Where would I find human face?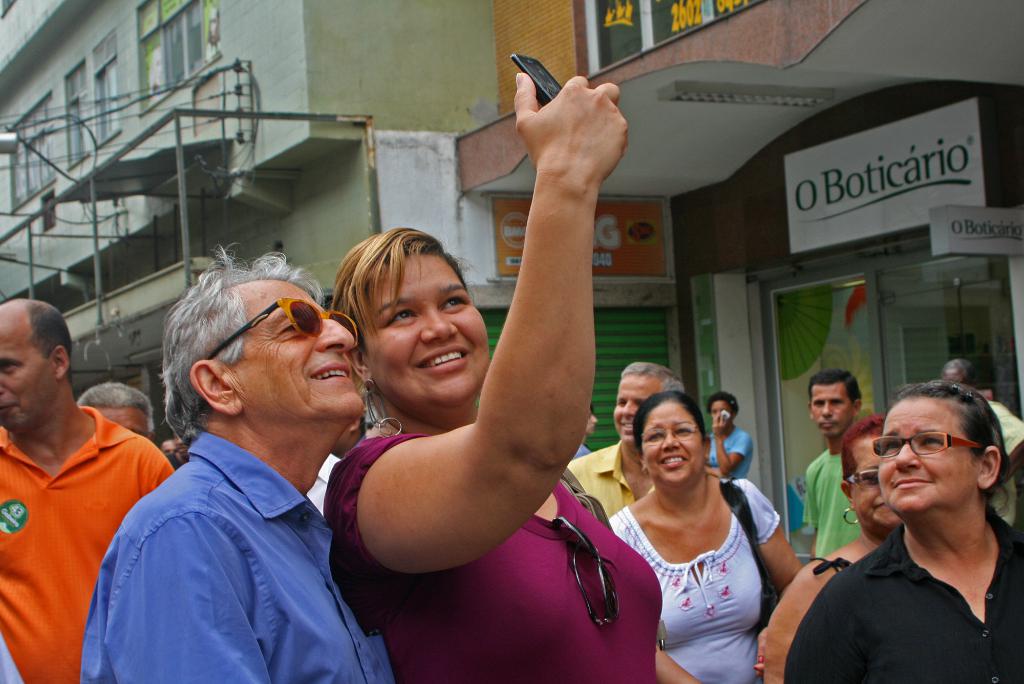
At <region>811, 380, 856, 439</region>.
